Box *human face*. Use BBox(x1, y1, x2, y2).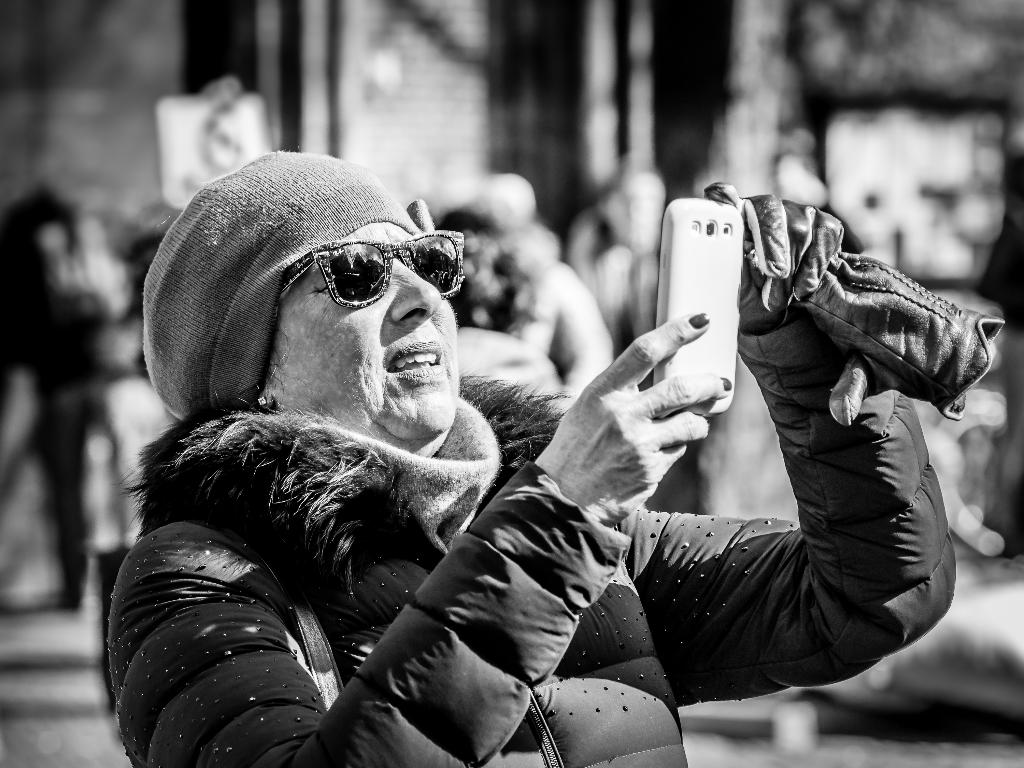
BBox(264, 222, 457, 456).
